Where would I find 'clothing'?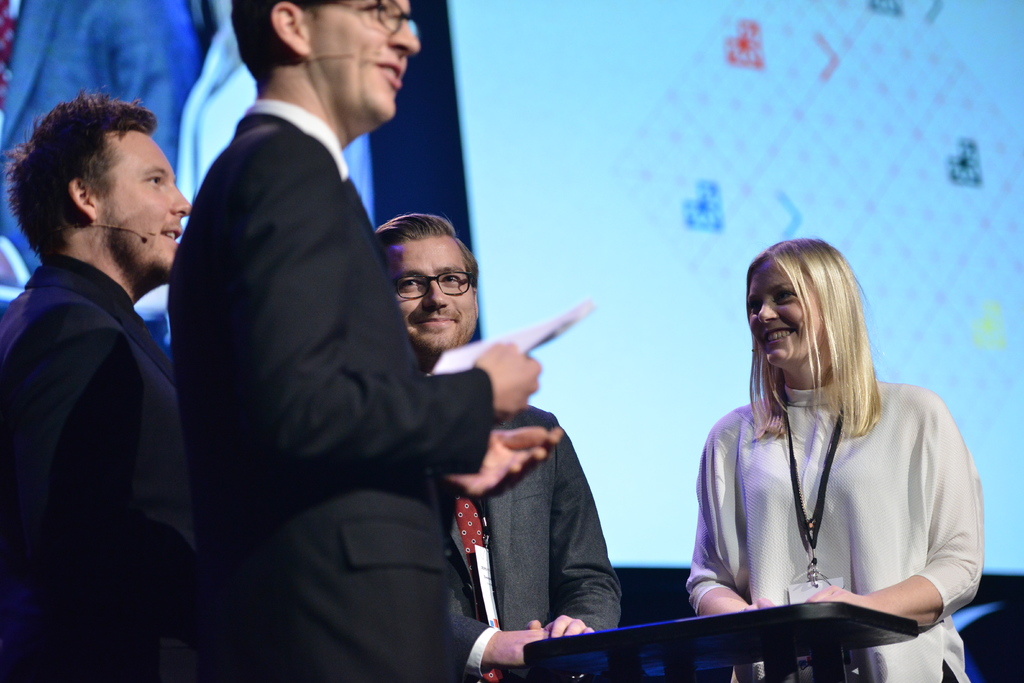
At [0,257,168,682].
